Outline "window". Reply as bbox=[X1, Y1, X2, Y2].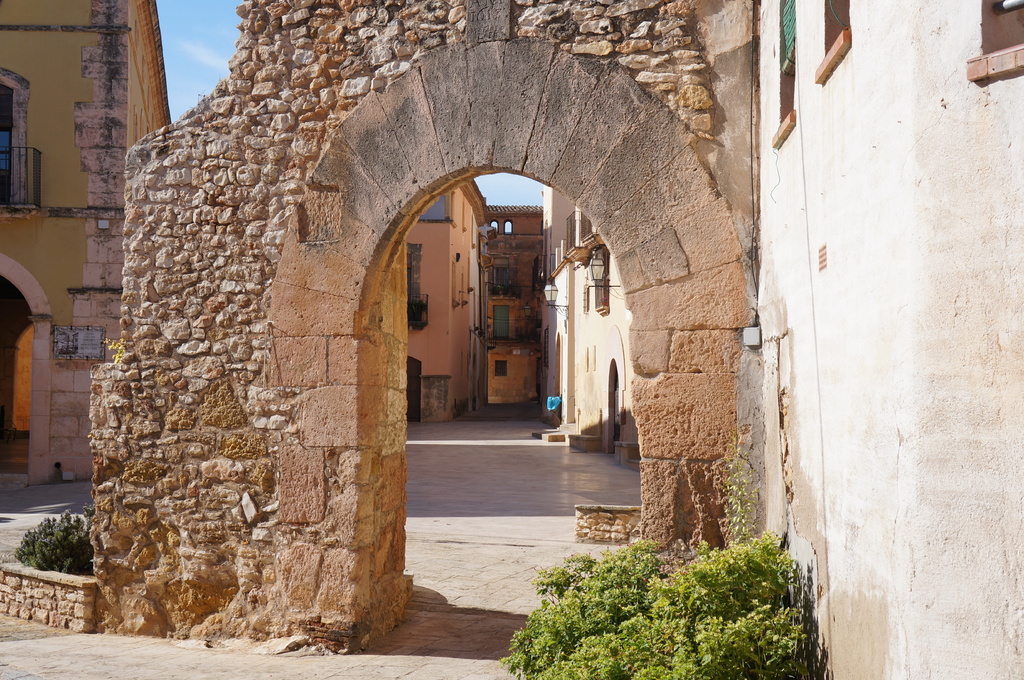
bbox=[487, 311, 518, 332].
